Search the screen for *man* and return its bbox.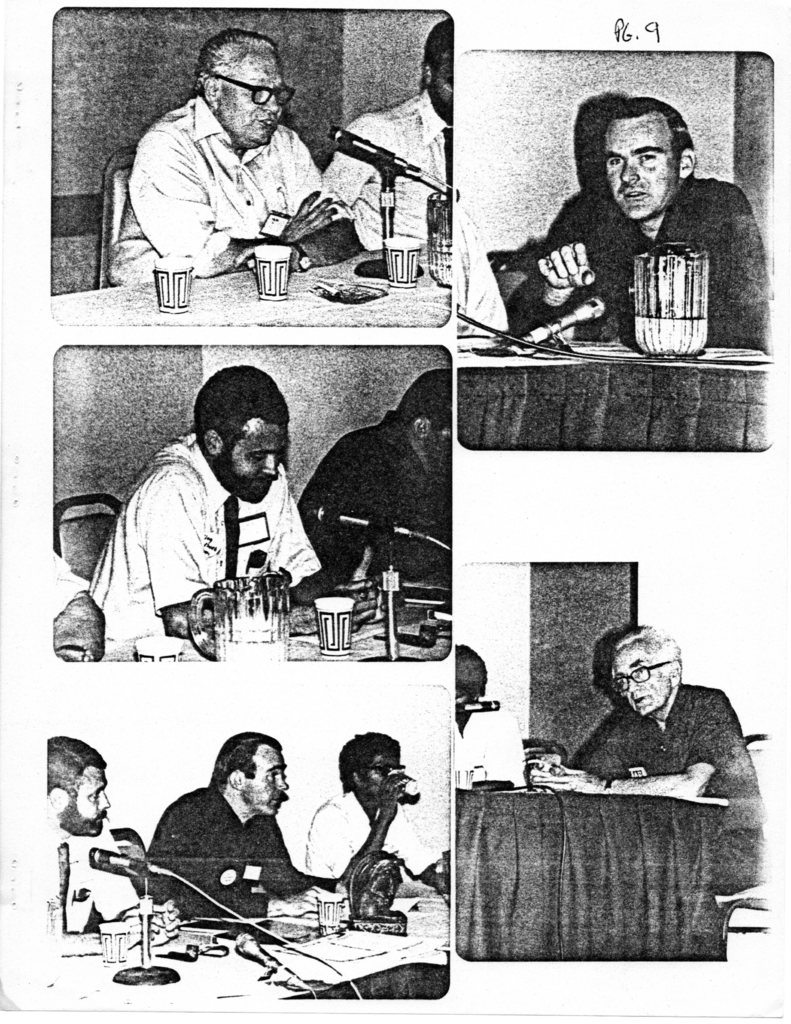
Found: {"left": 104, "top": 30, "right": 362, "bottom": 289}.
